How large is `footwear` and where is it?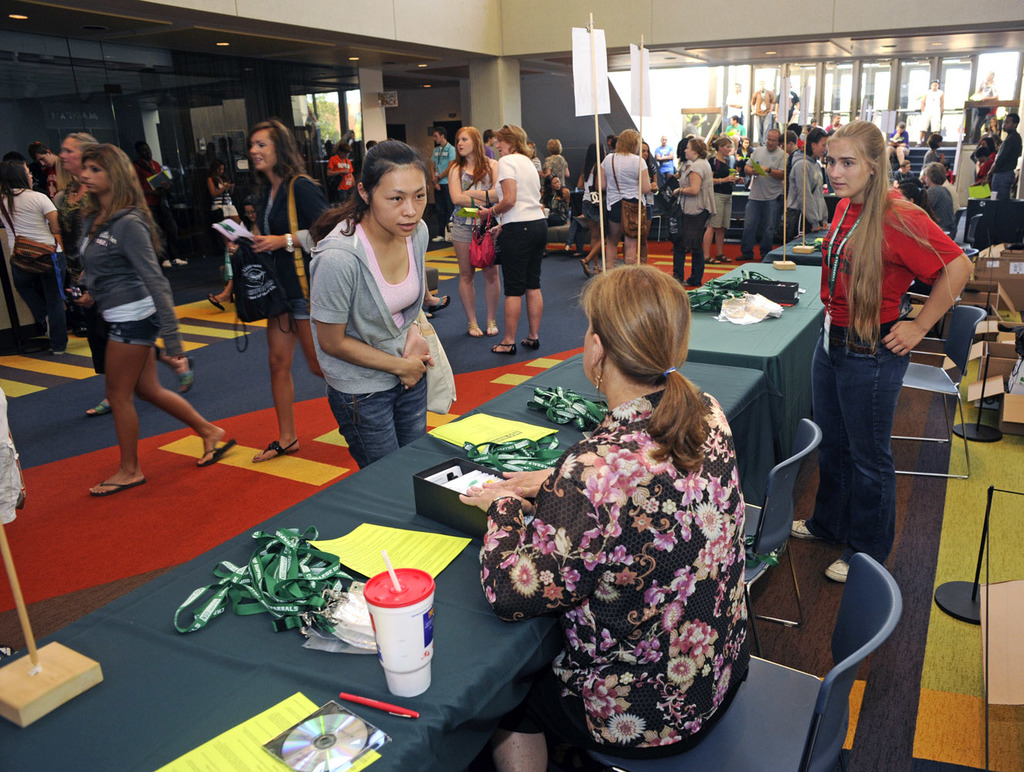
Bounding box: x1=492, y1=343, x2=515, y2=352.
